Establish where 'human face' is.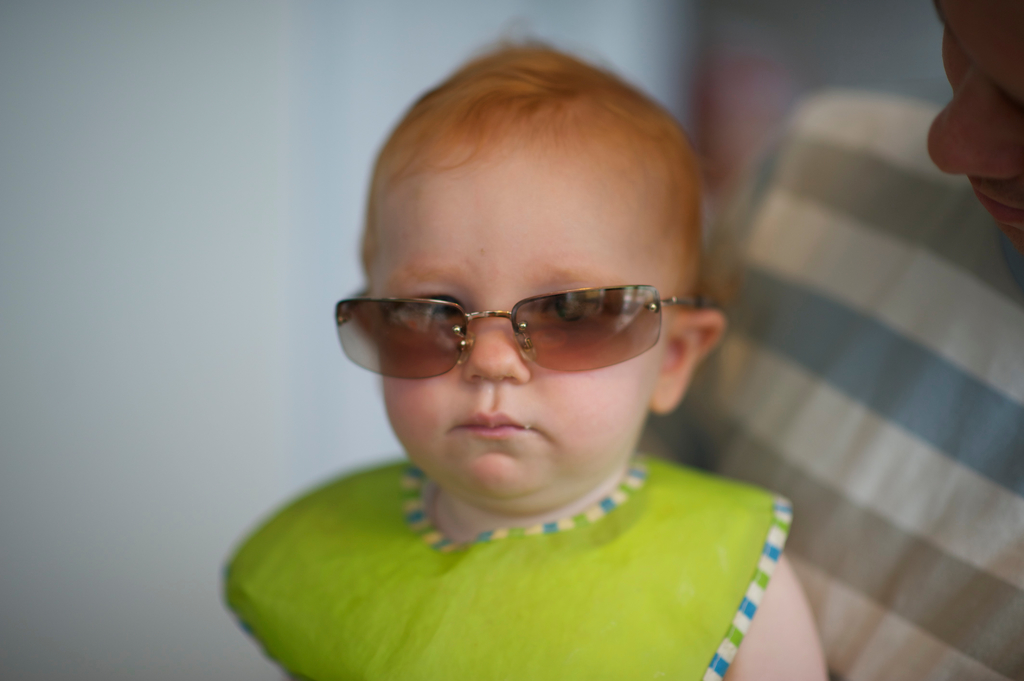
Established at locate(924, 0, 1023, 251).
